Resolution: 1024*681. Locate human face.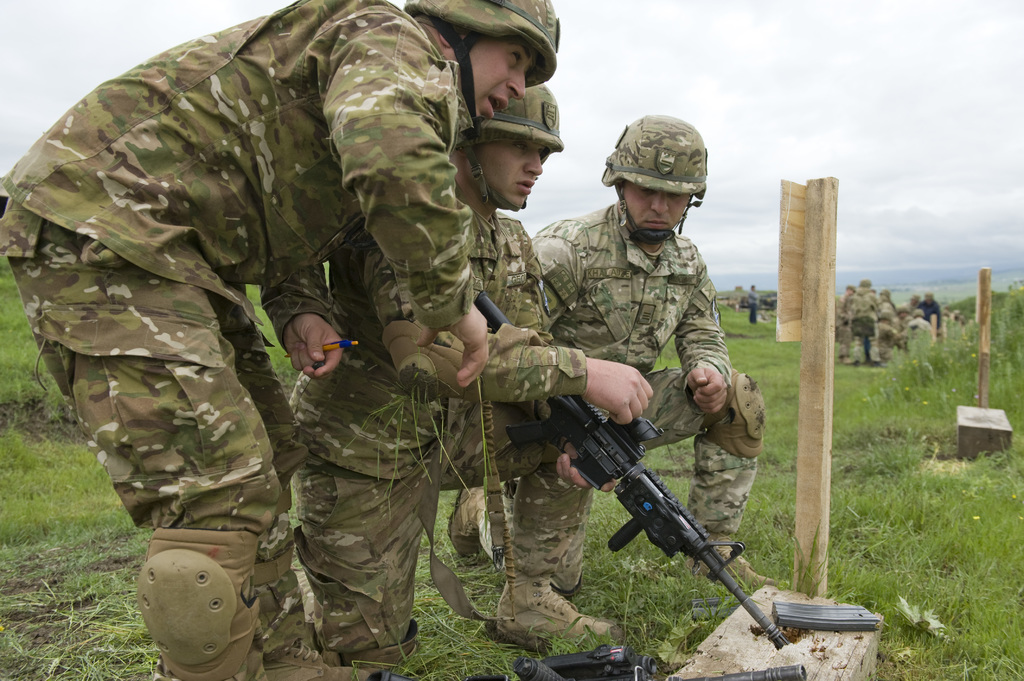
box(850, 287, 856, 297).
